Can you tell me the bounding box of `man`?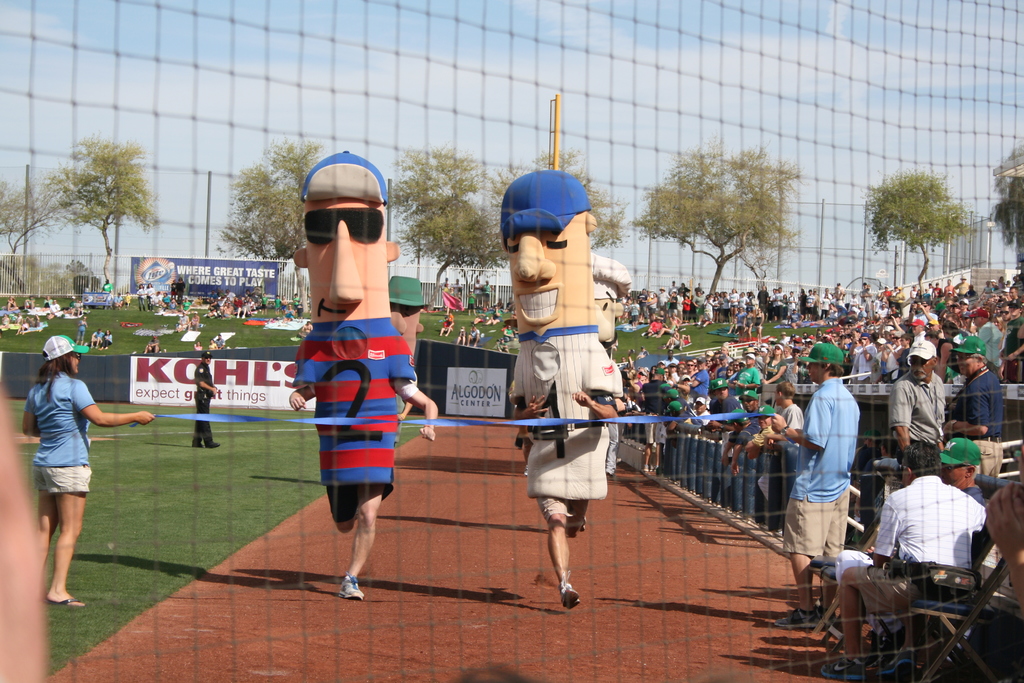
495:336:509:352.
